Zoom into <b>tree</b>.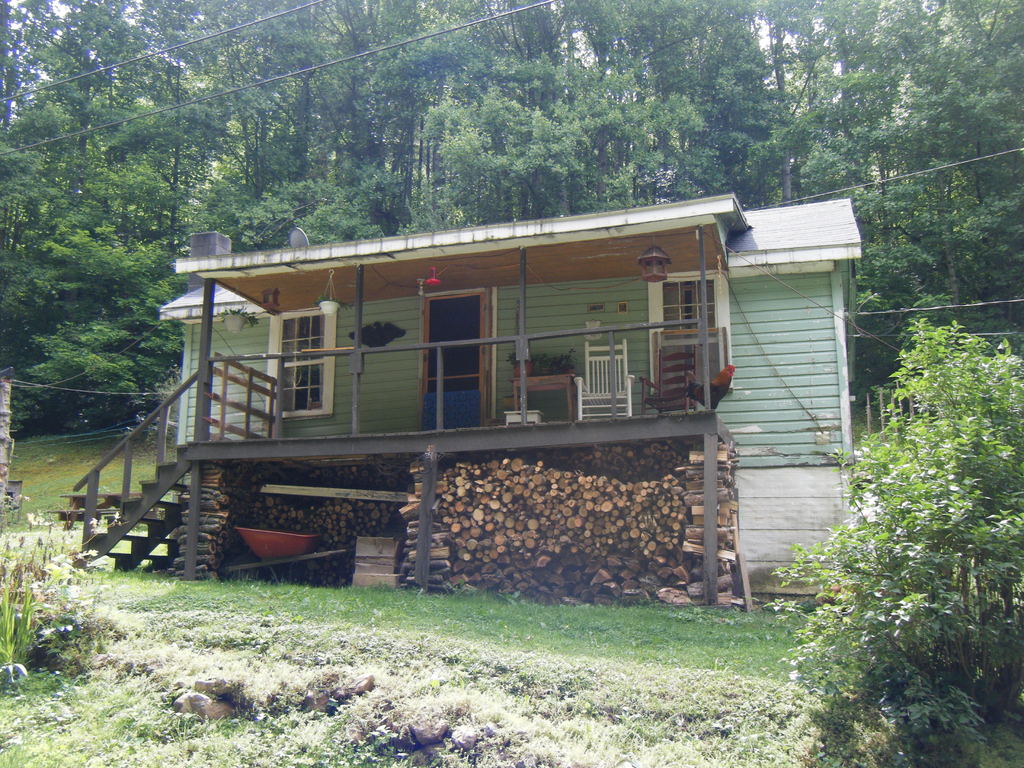
Zoom target: crop(419, 0, 749, 205).
